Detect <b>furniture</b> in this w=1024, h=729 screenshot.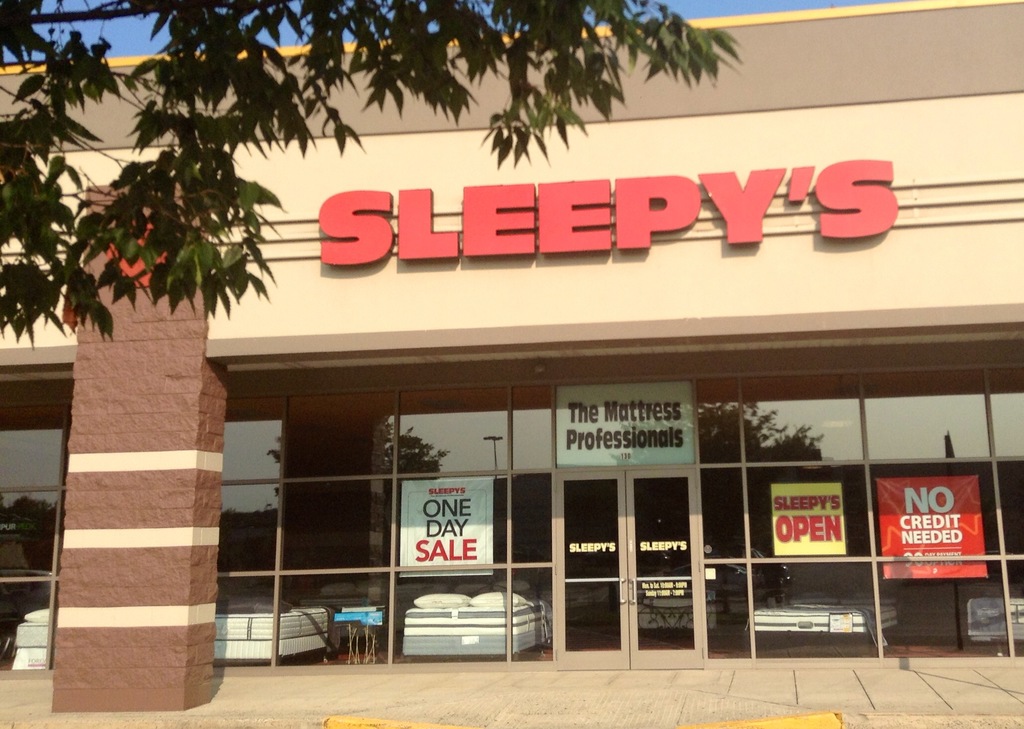
Detection: {"x1": 968, "y1": 596, "x2": 1022, "y2": 644}.
